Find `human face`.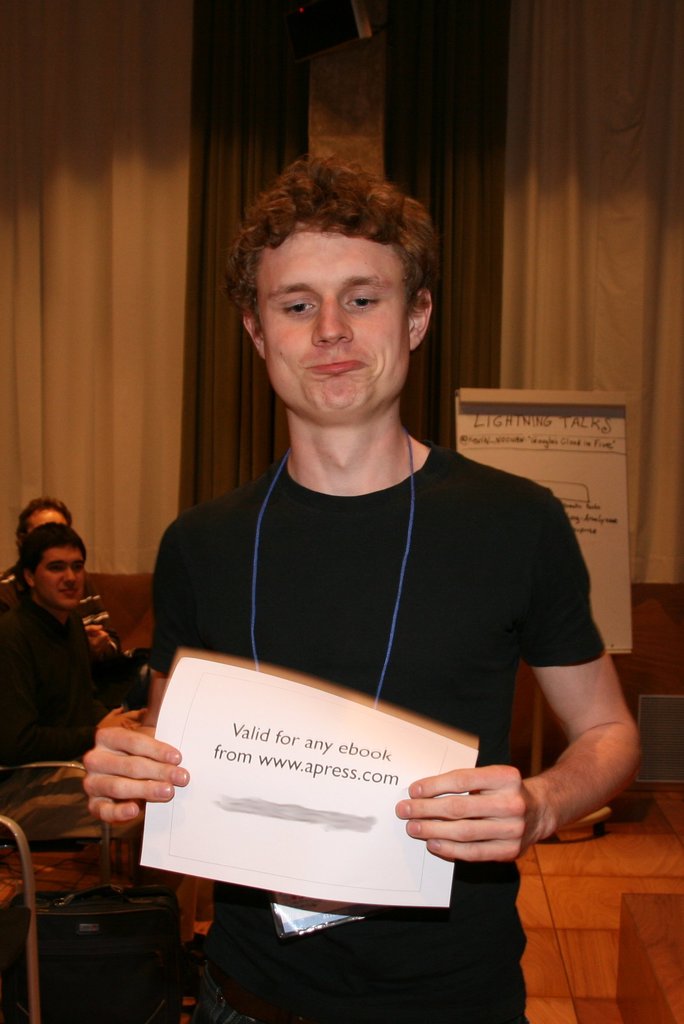
bbox=[29, 540, 90, 615].
